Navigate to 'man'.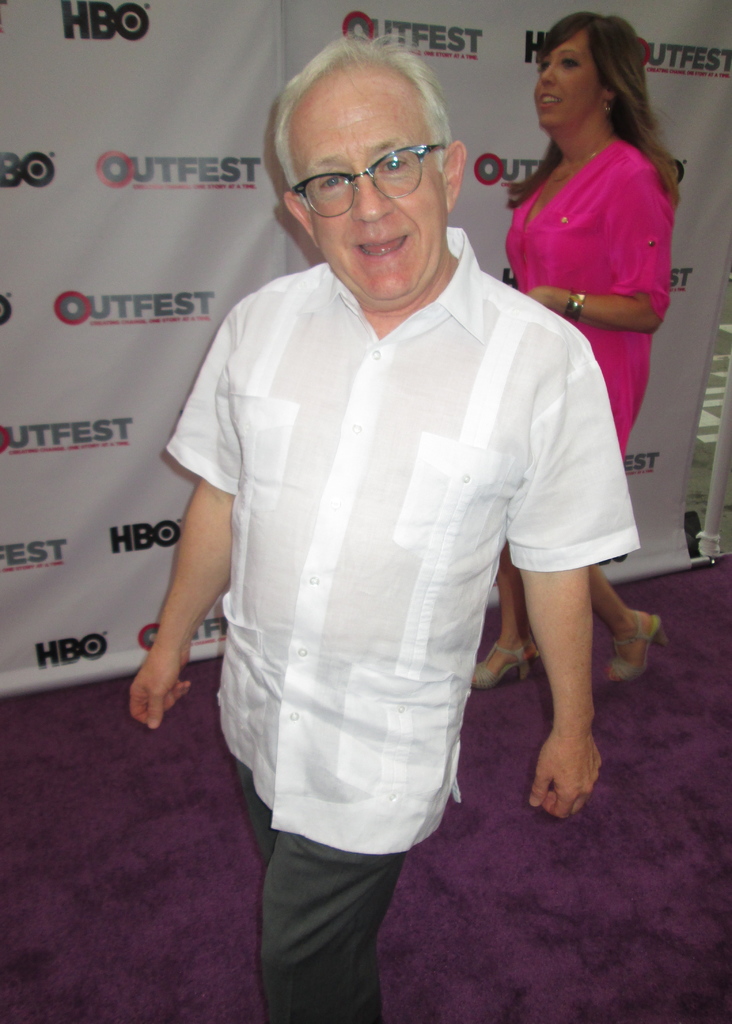
Navigation target: bbox=[118, 38, 647, 1023].
